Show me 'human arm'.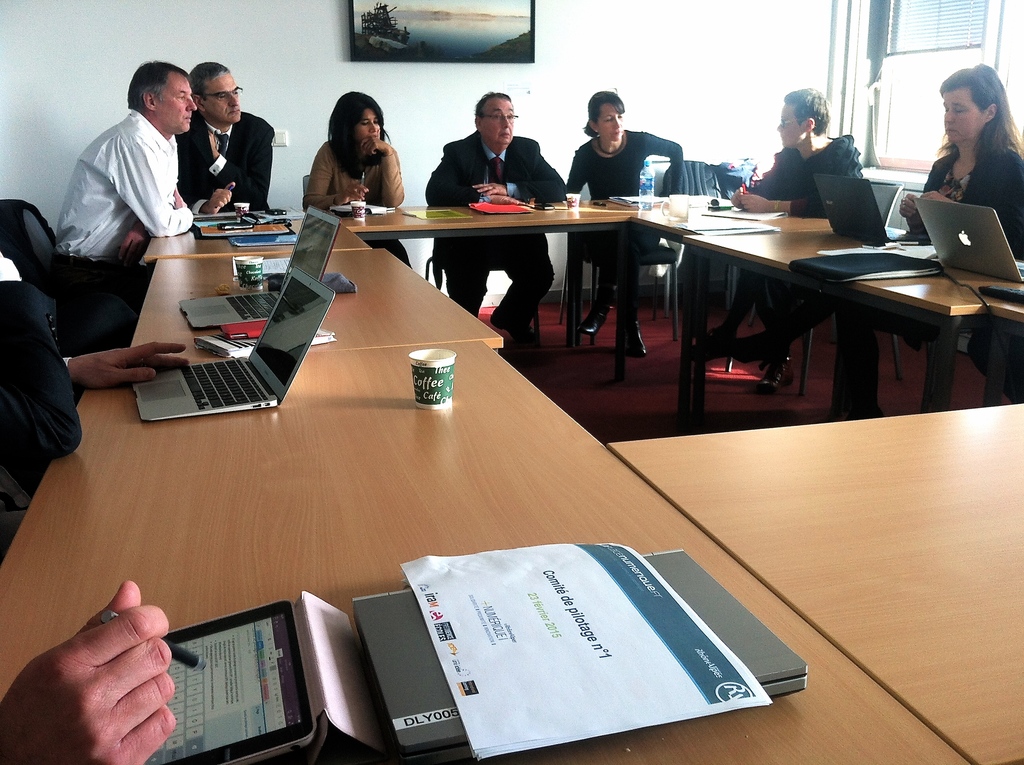
'human arm' is here: 354:136:408:208.
